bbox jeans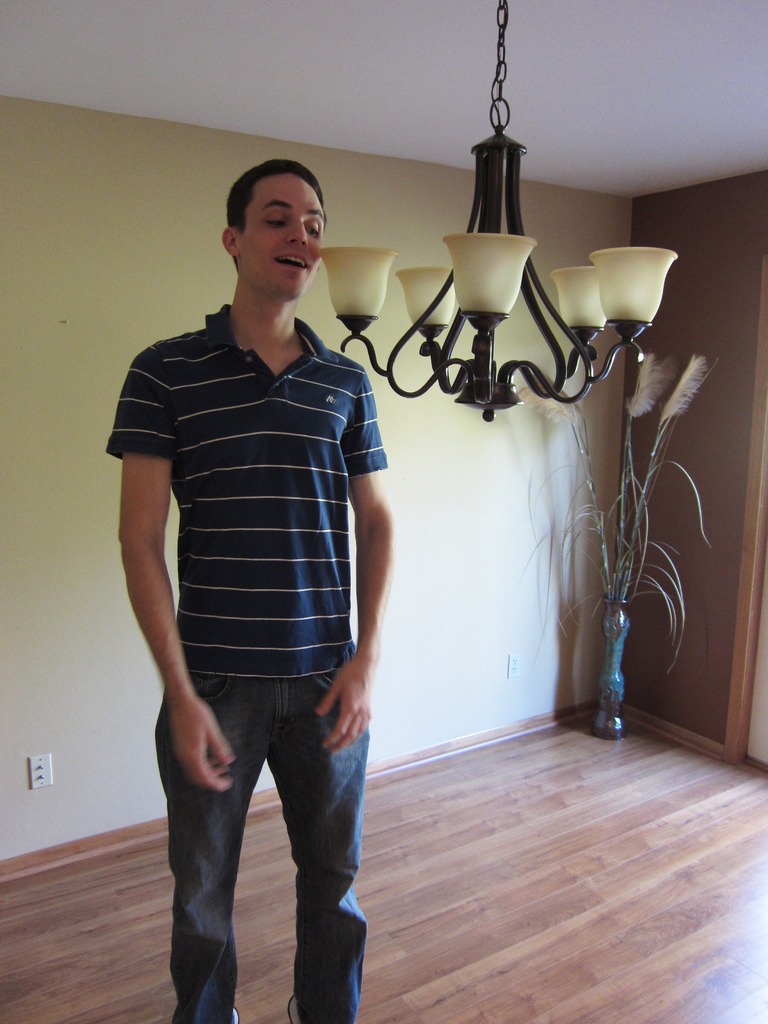
bbox=(150, 649, 388, 1006)
